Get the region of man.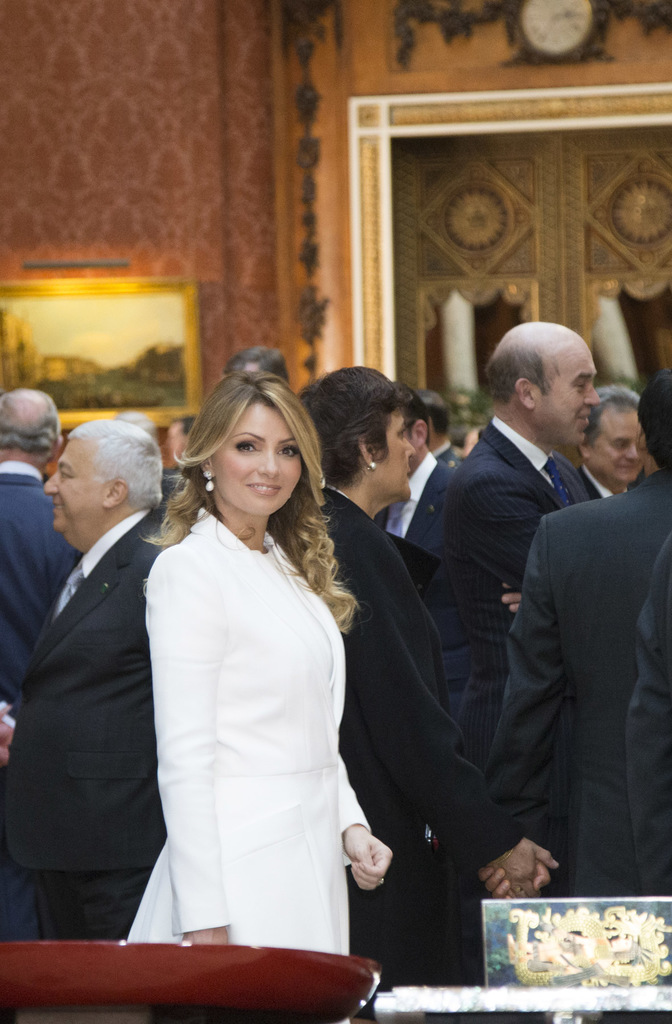
[left=420, top=392, right=475, bottom=559].
